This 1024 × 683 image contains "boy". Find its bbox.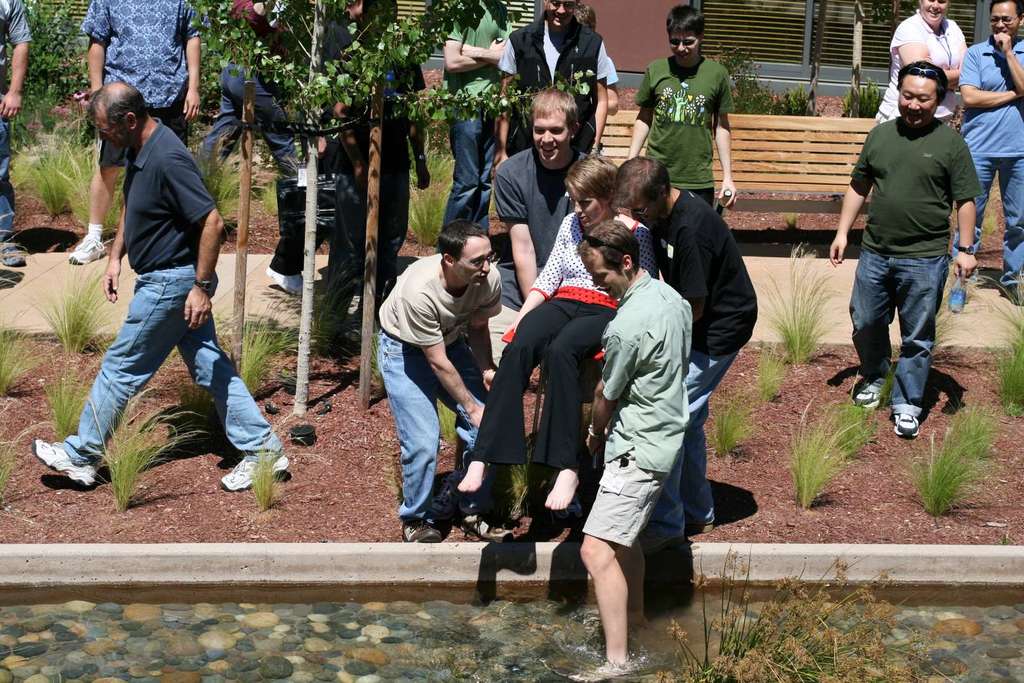
x1=0 y1=0 x2=36 y2=265.
